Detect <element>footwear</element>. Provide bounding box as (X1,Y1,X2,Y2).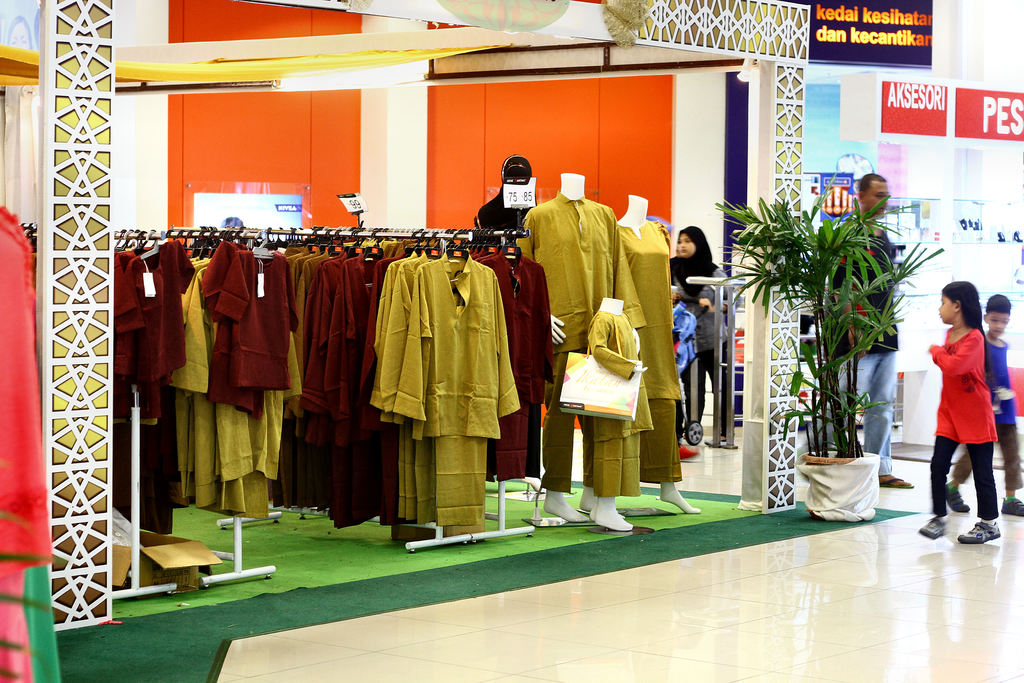
(921,509,950,541).
